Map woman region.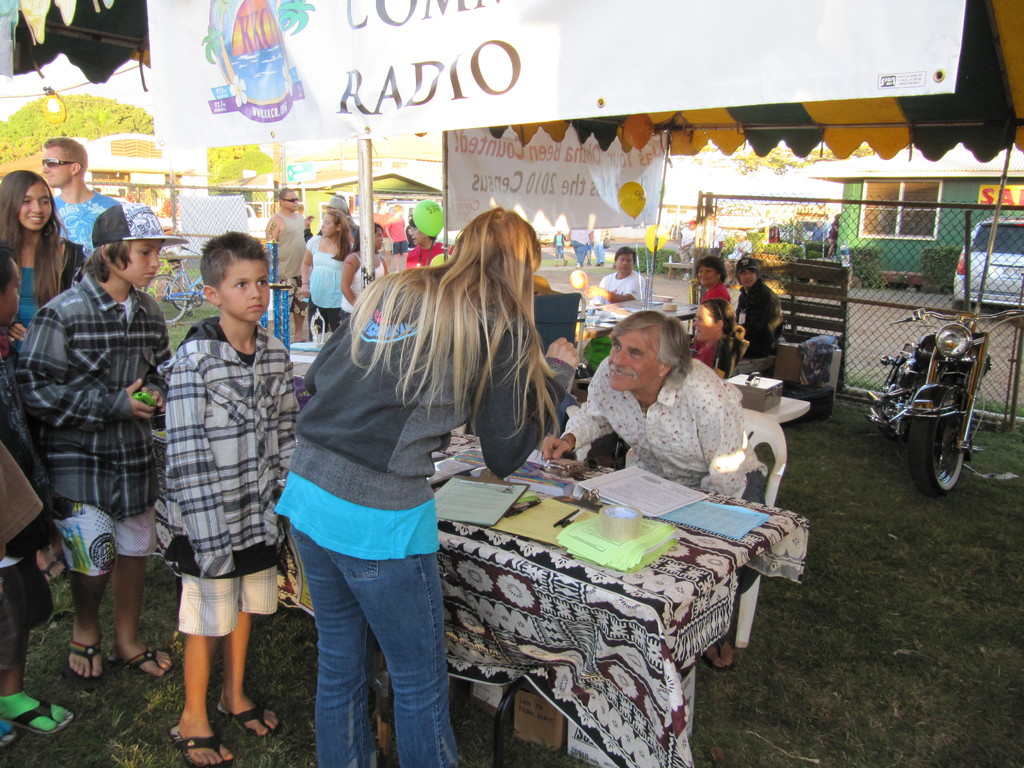
Mapped to <box>696,300,735,379</box>.
